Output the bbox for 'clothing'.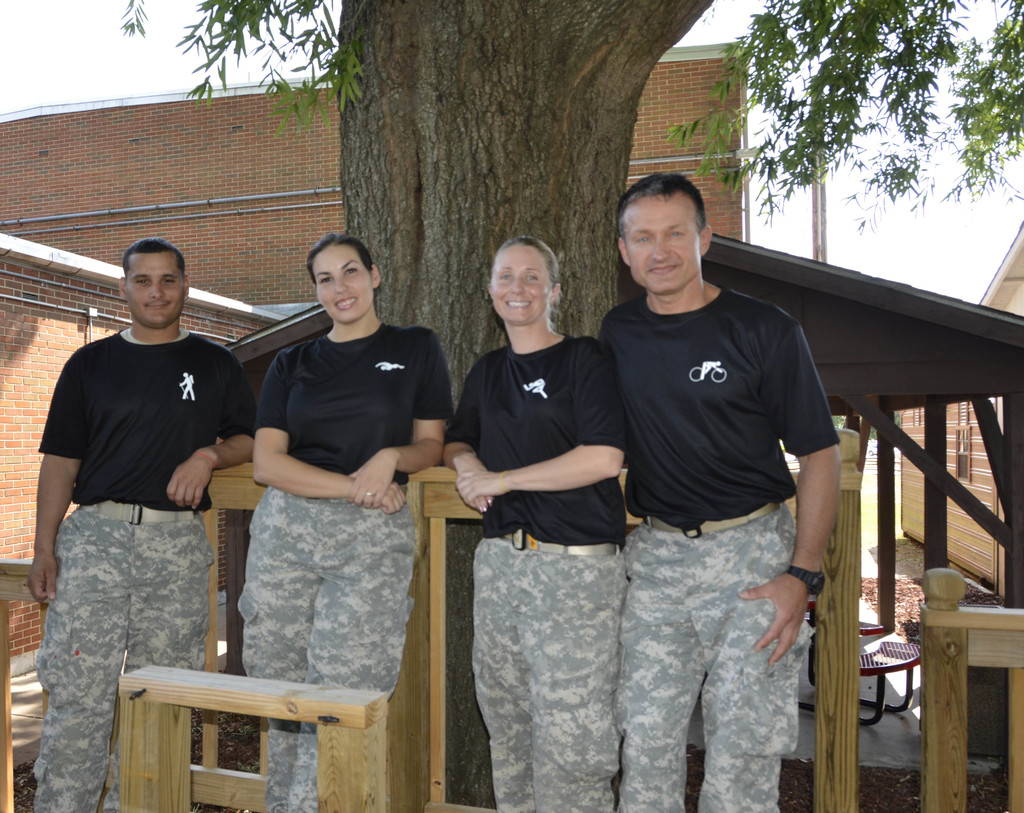
588, 203, 849, 811.
